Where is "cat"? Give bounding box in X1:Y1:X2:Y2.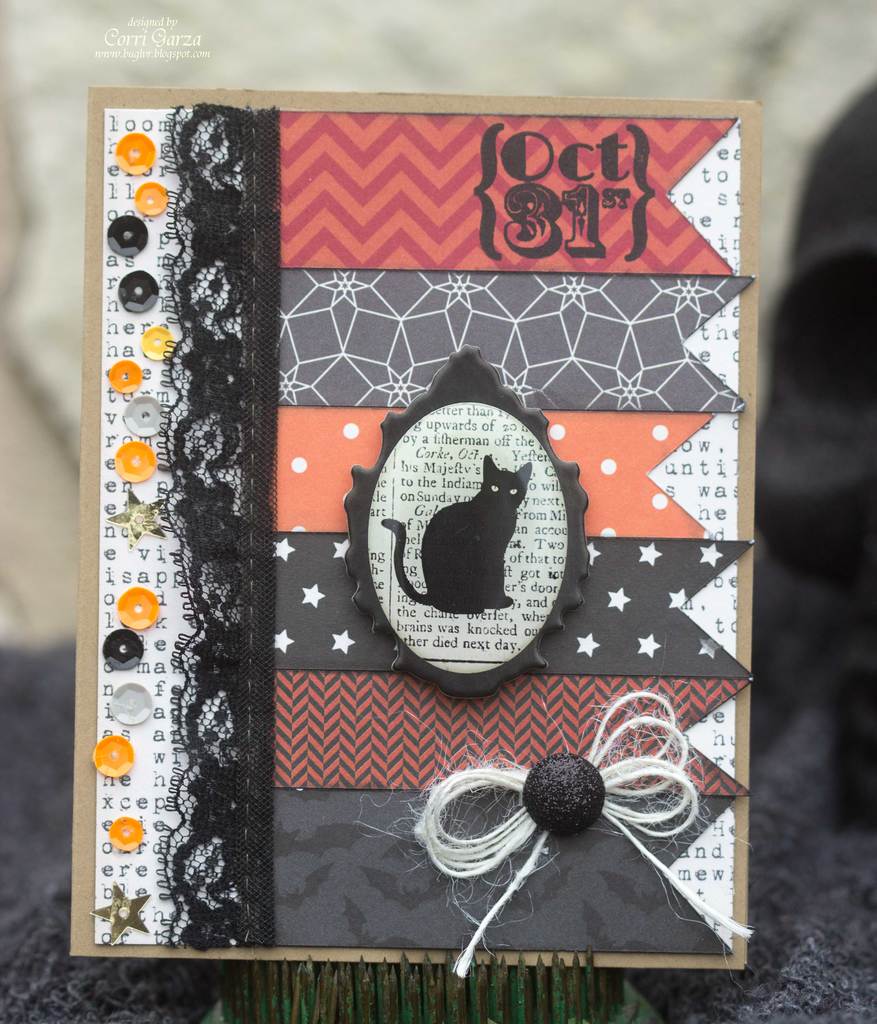
377:452:534:614.
